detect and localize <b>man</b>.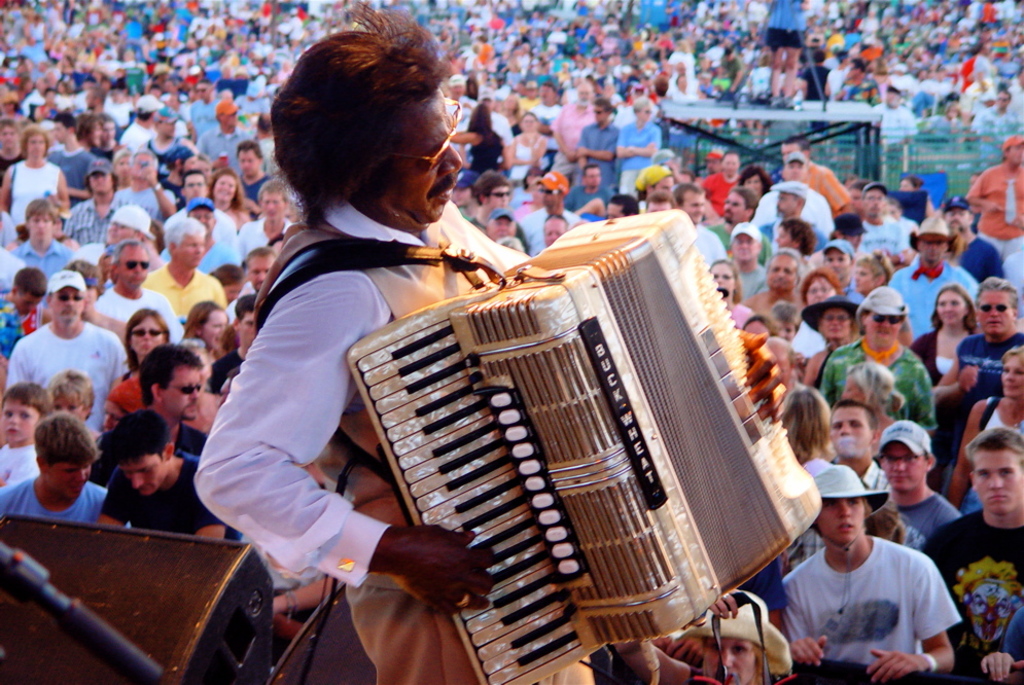
Localized at (x1=108, y1=412, x2=250, y2=553).
